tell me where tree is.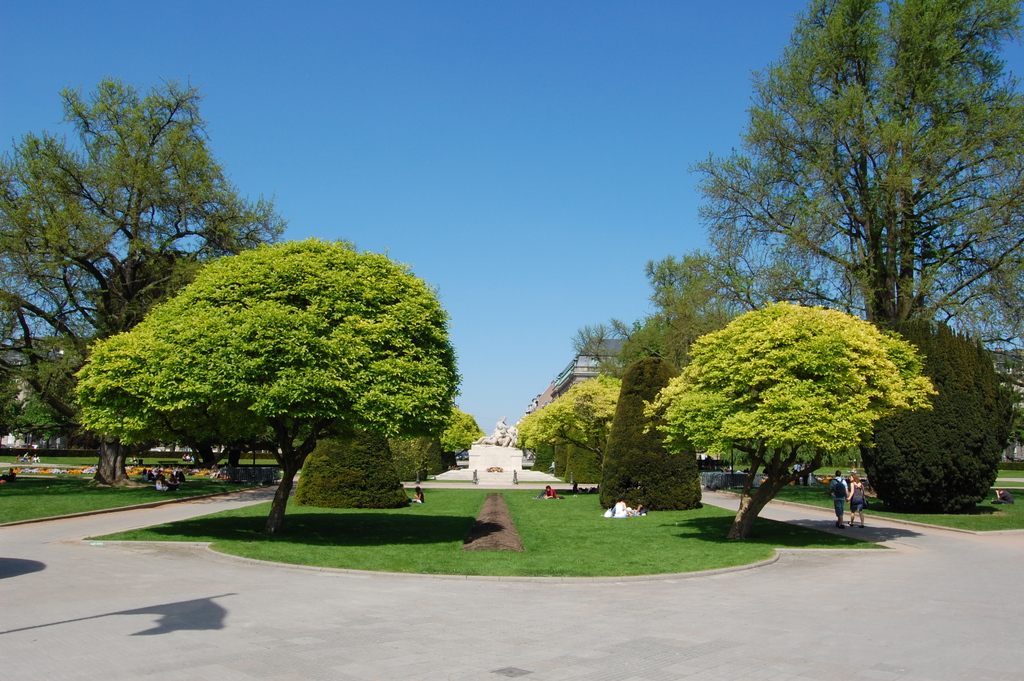
tree is at [68, 236, 459, 536].
